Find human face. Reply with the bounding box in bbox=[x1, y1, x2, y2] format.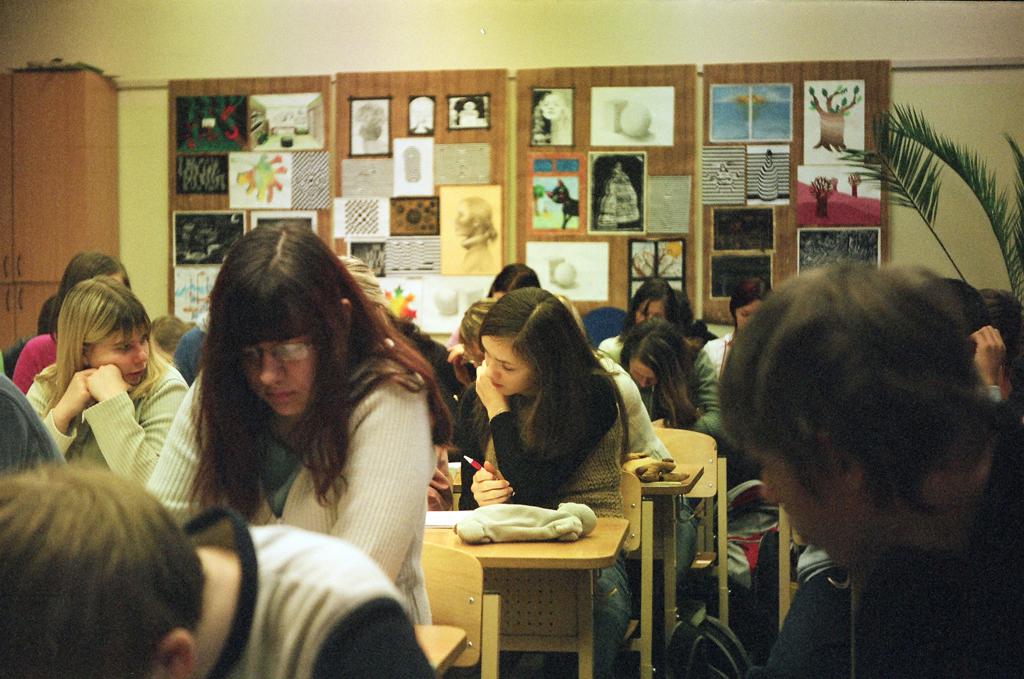
bbox=[85, 321, 151, 387].
